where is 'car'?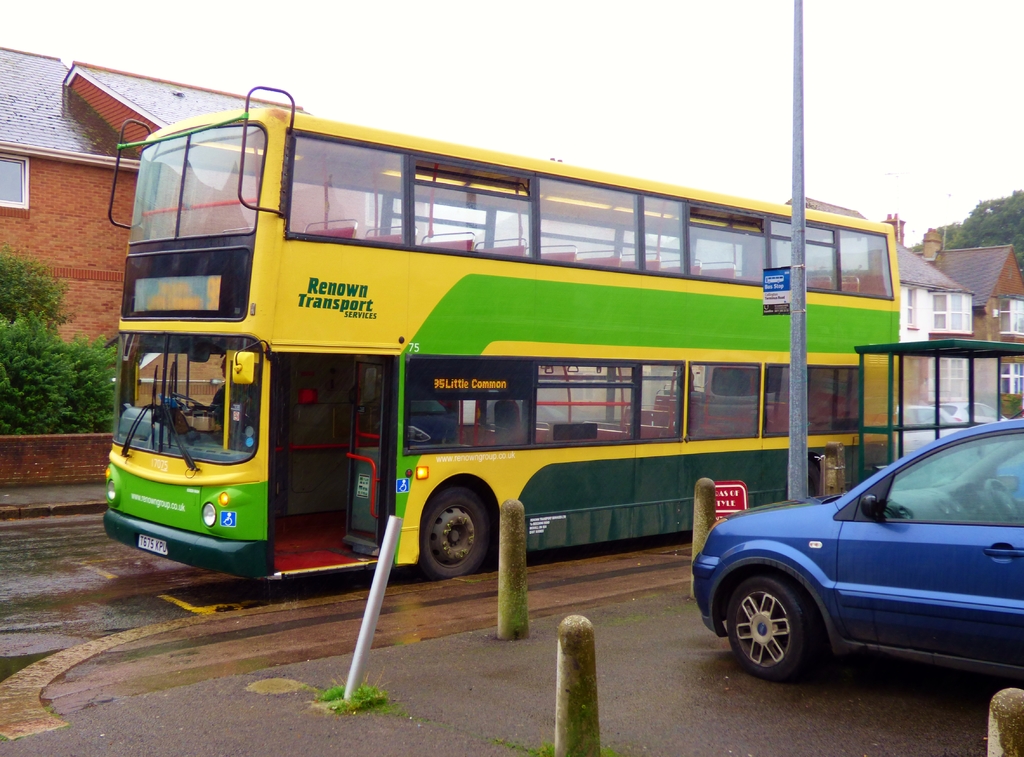
[692, 436, 1016, 697].
